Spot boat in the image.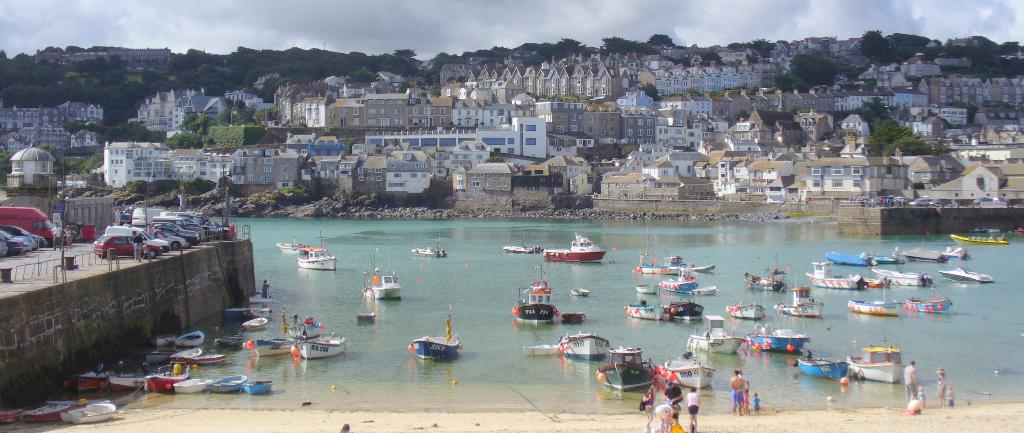
boat found at detection(939, 265, 982, 293).
